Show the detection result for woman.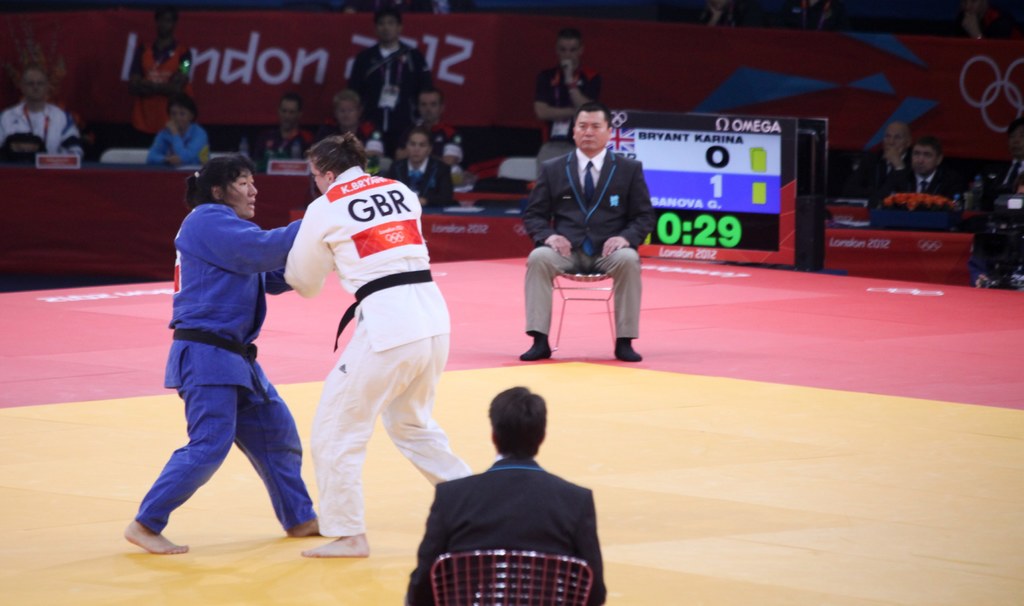
detection(388, 132, 451, 211).
